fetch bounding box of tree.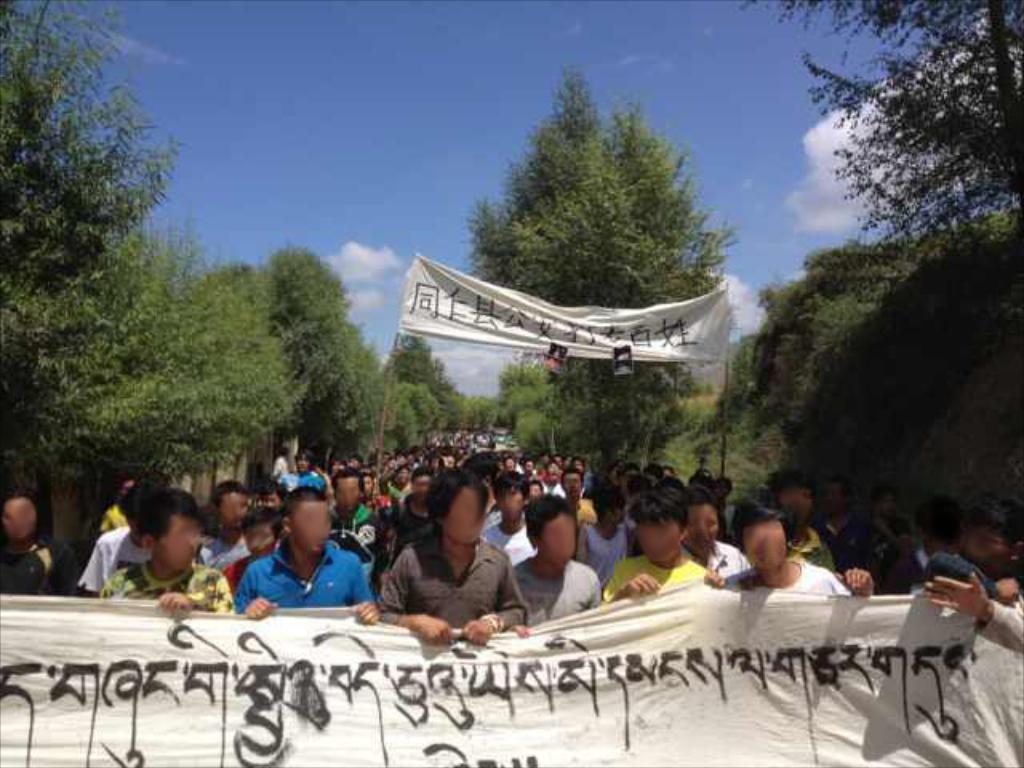
Bbox: [x1=454, y1=398, x2=498, y2=446].
